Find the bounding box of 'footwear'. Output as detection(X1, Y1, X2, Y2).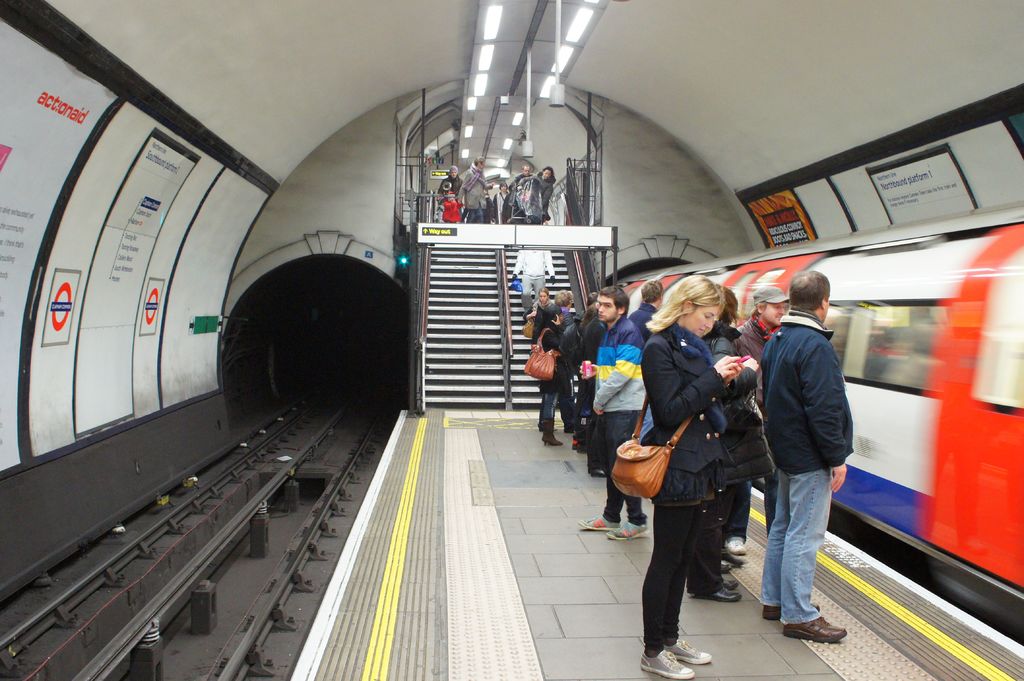
detection(639, 648, 694, 678).
